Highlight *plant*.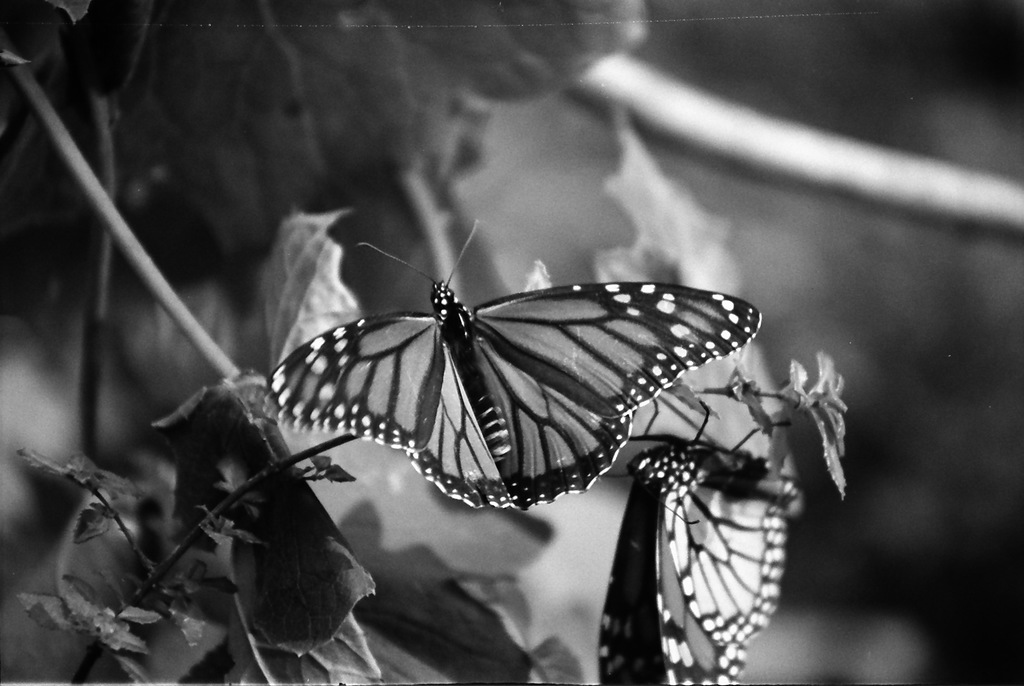
Highlighted region: [left=0, top=0, right=1023, bottom=685].
